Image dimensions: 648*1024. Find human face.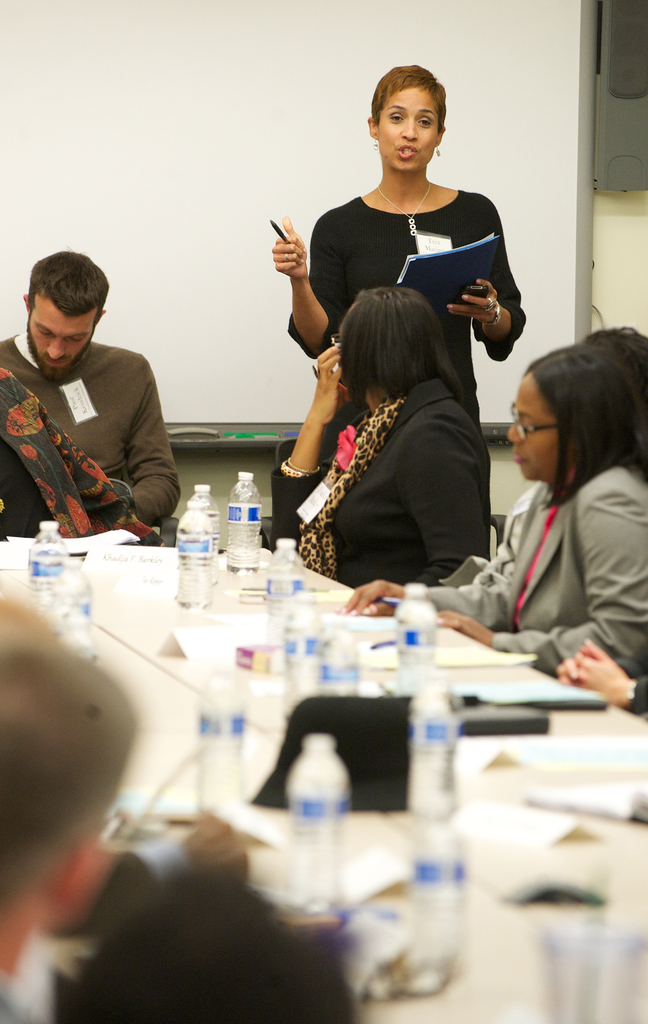
377 86 438 170.
